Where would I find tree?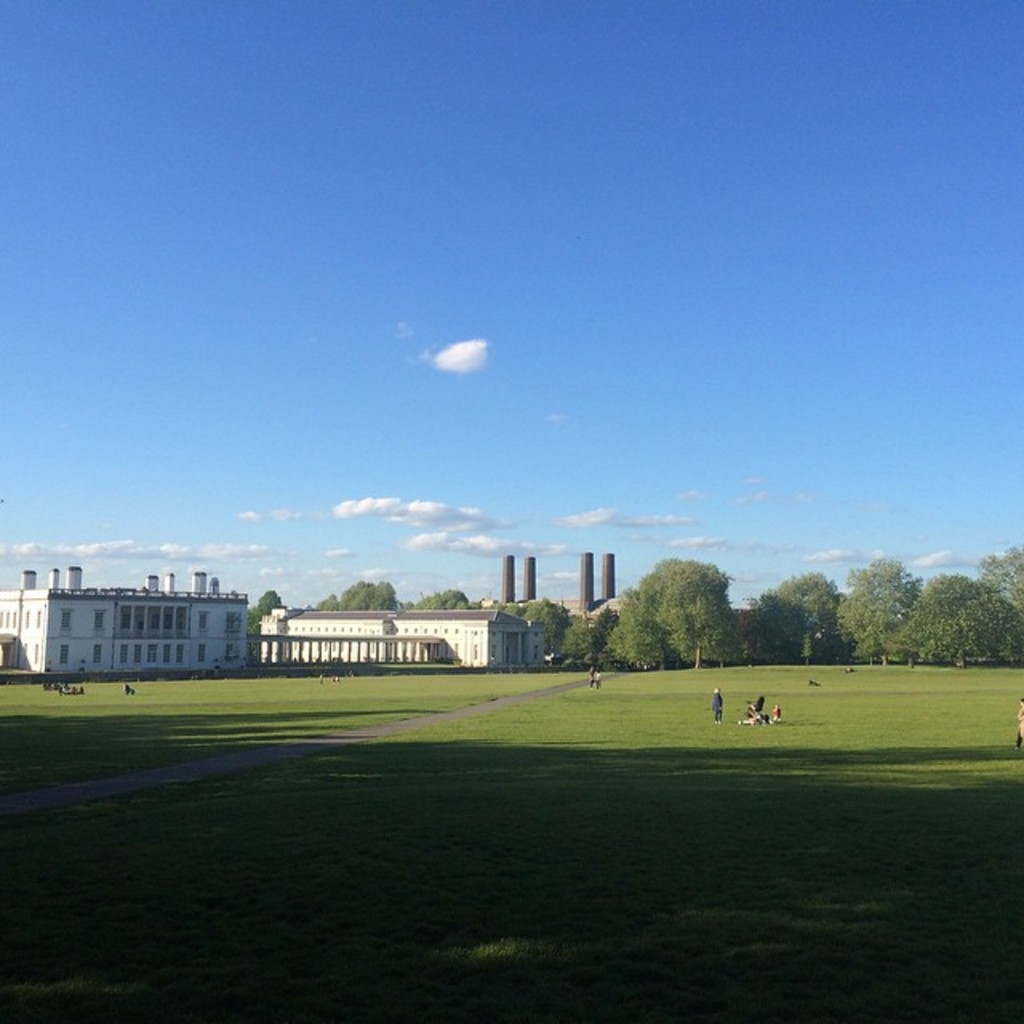
At x1=357 y1=574 x2=398 y2=619.
